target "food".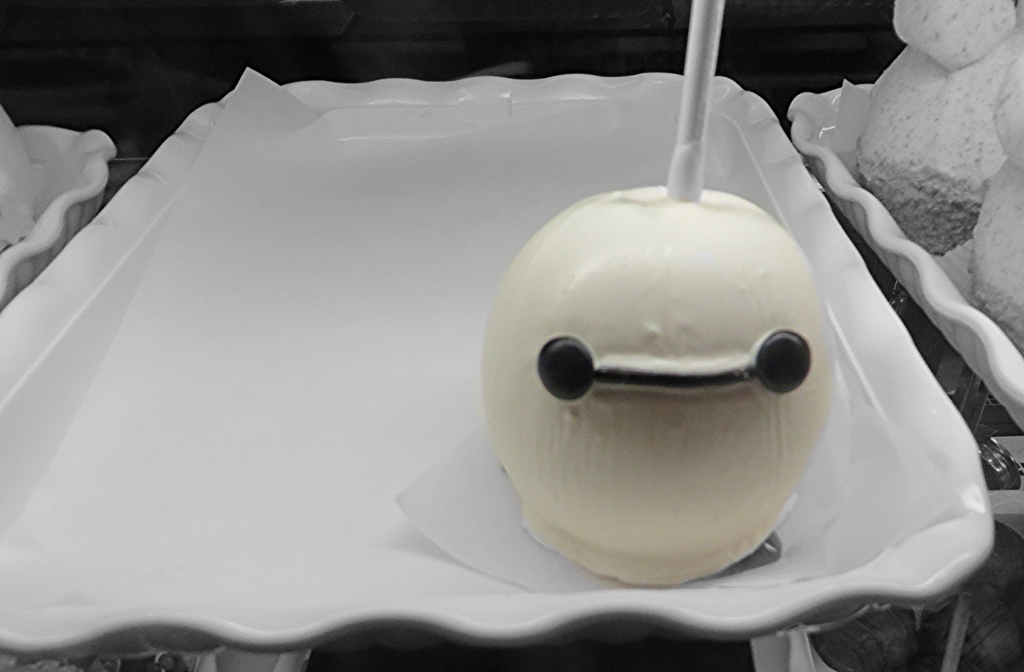
Target region: <bbox>503, 181, 841, 566</bbox>.
